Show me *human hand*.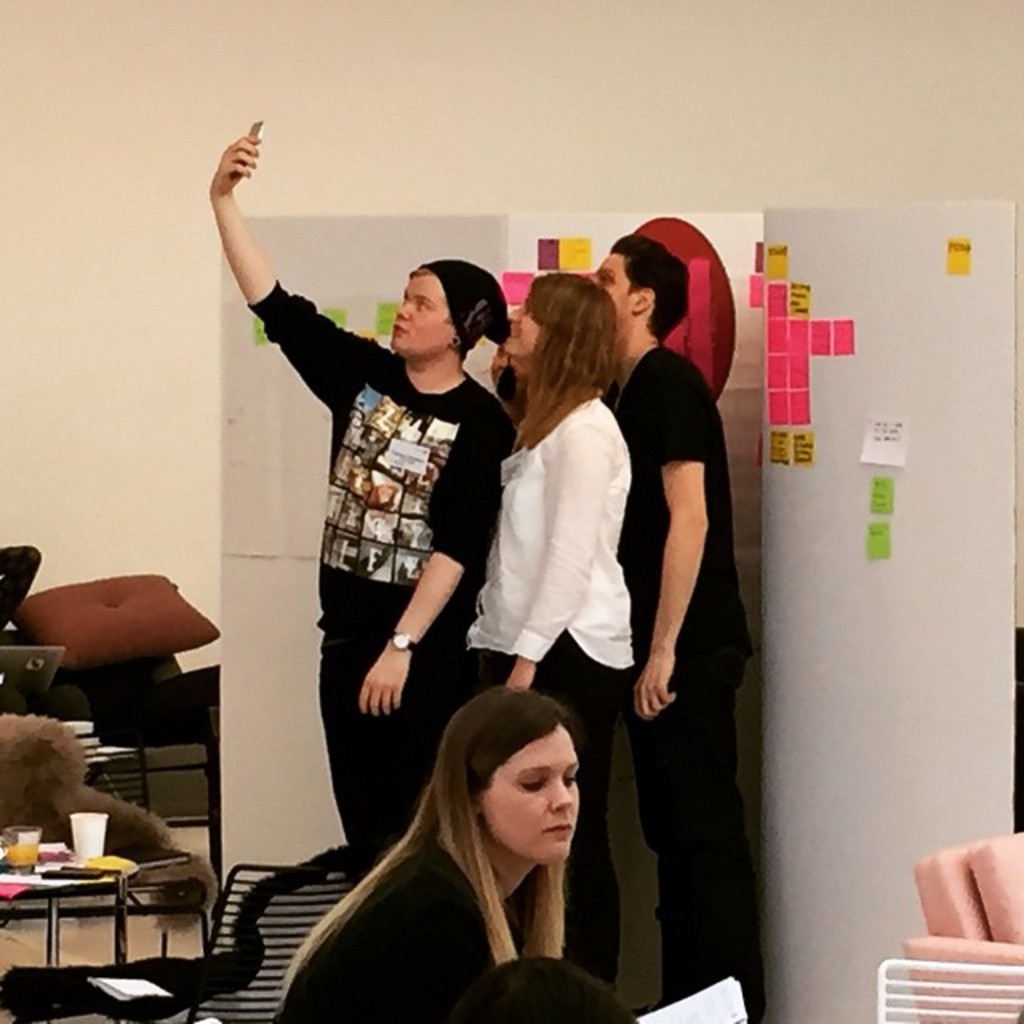
*human hand* is here: 504, 654, 542, 694.
